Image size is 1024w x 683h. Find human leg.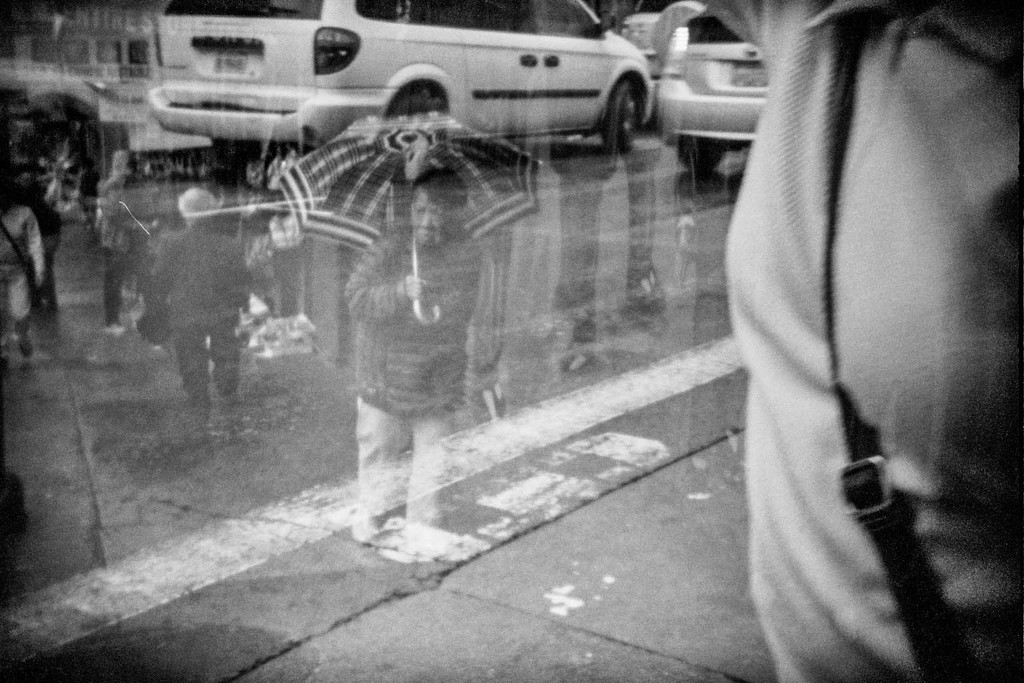
bbox=(179, 333, 208, 434).
